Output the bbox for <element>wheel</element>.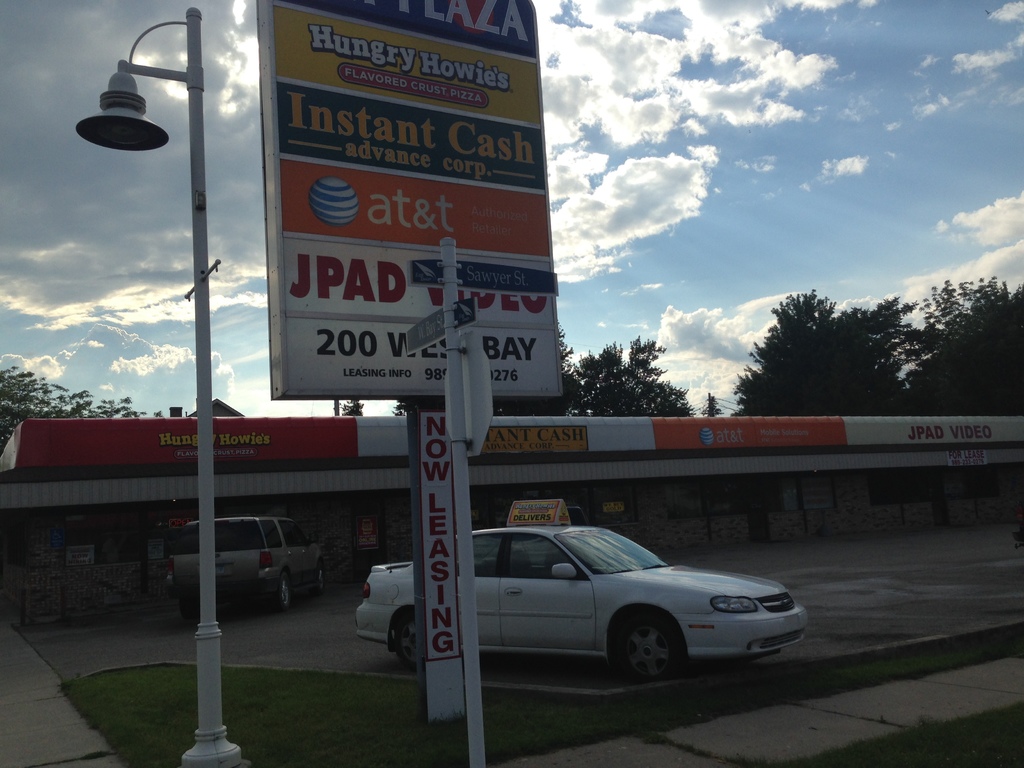
(left=266, top=571, right=299, bottom=612).
